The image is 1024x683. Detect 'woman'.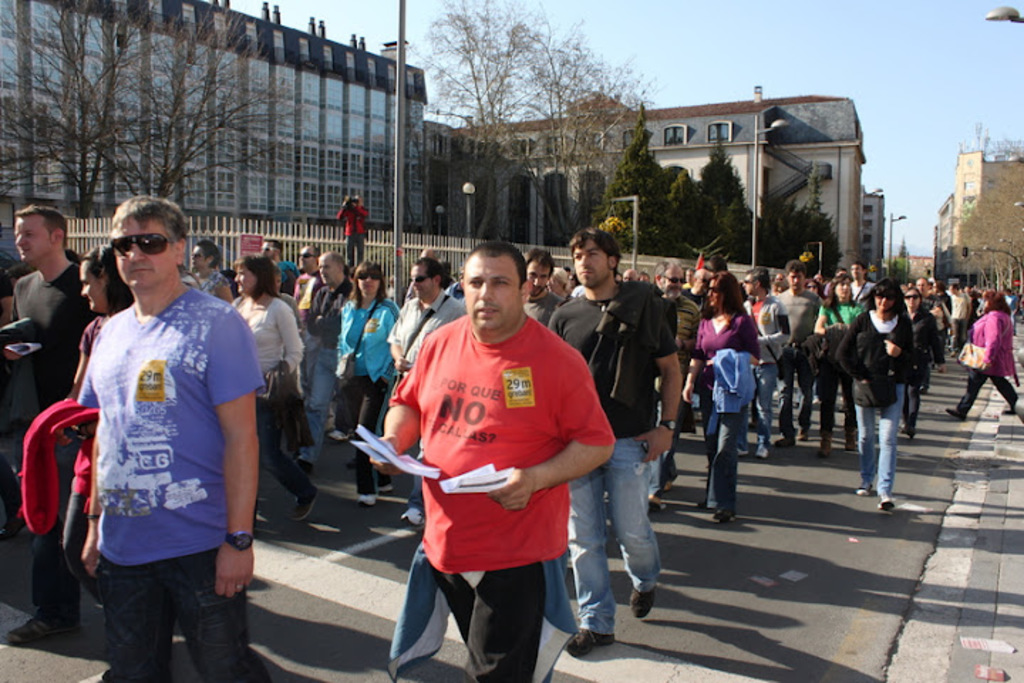
Detection: 53 240 137 600.
